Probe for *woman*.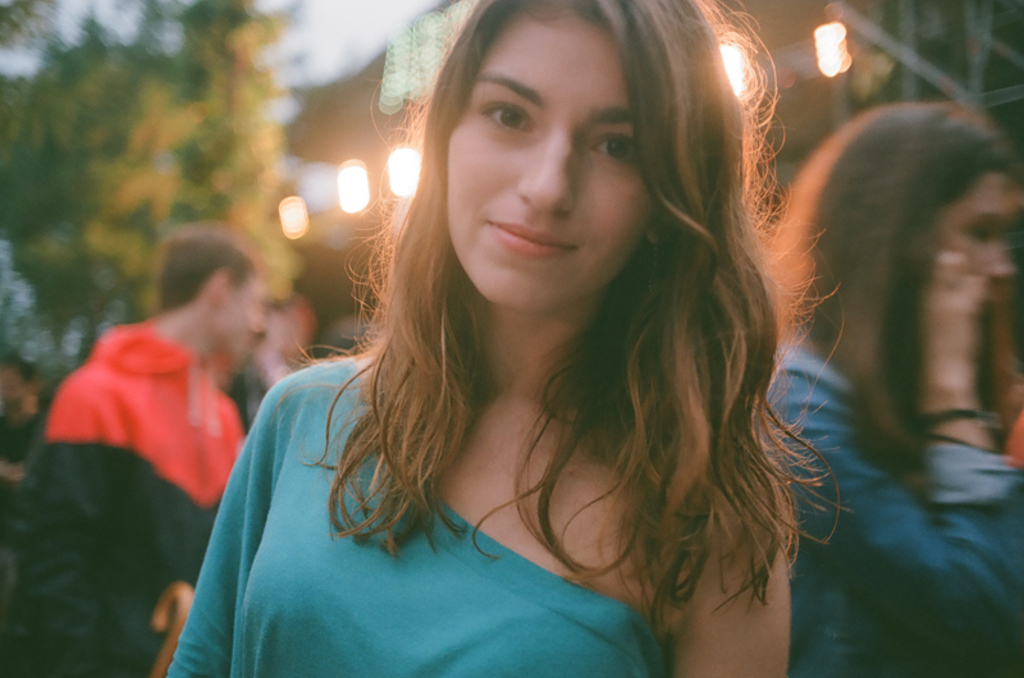
Probe result: bbox=(763, 97, 1023, 677).
